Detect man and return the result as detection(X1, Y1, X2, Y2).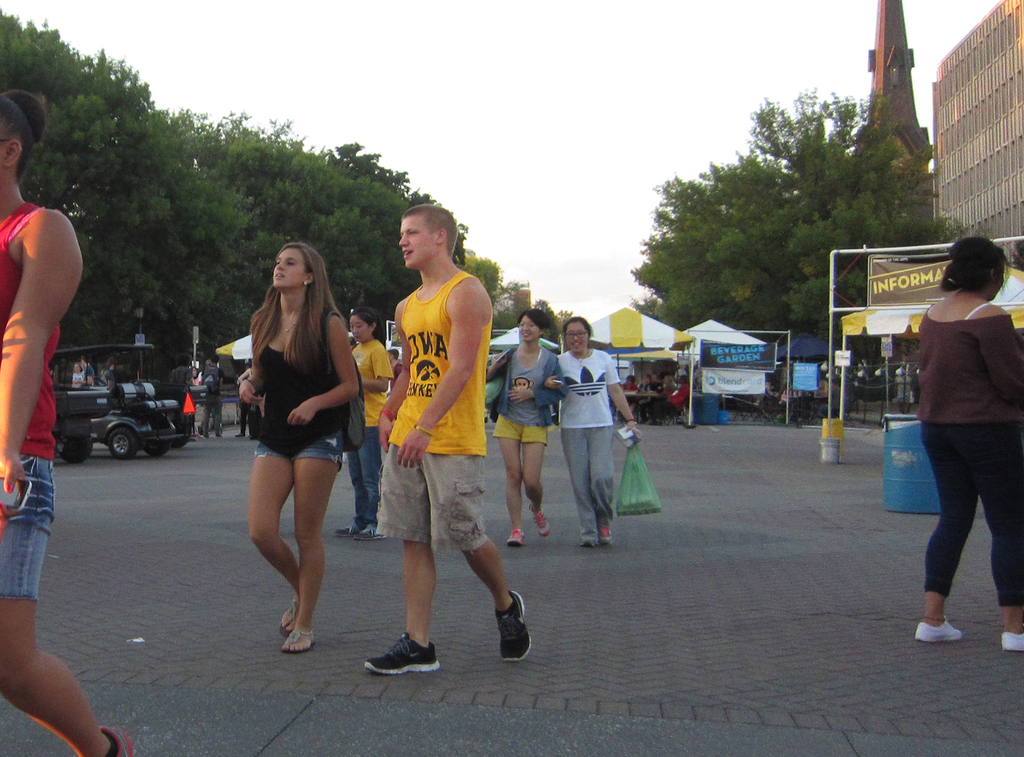
detection(364, 206, 511, 670).
